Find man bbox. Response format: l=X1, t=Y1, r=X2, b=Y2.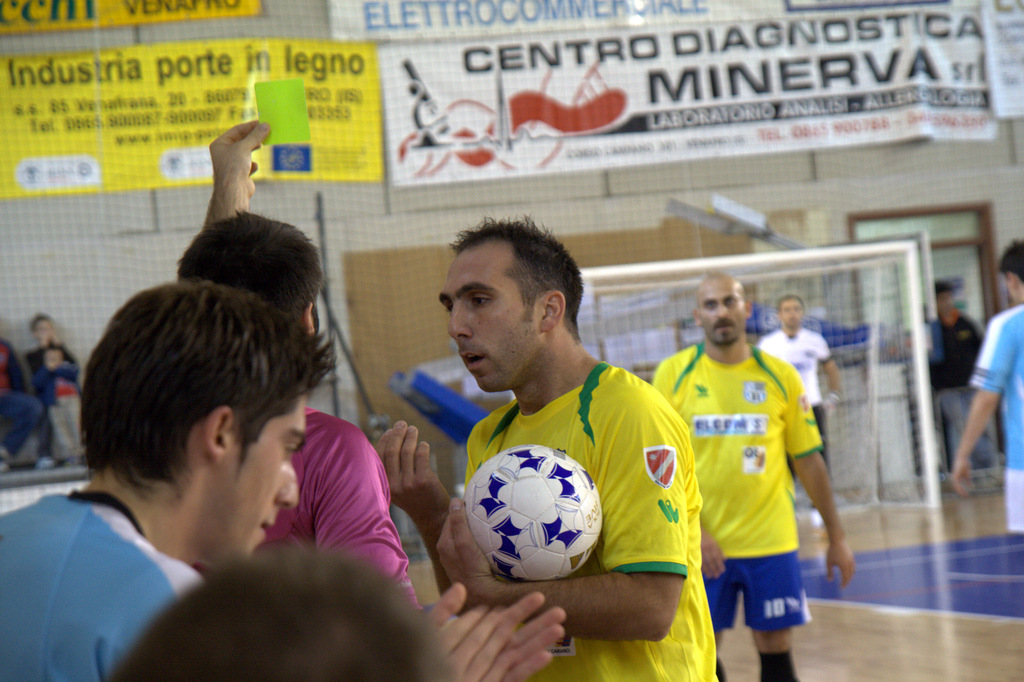
l=755, t=290, r=860, b=515.
